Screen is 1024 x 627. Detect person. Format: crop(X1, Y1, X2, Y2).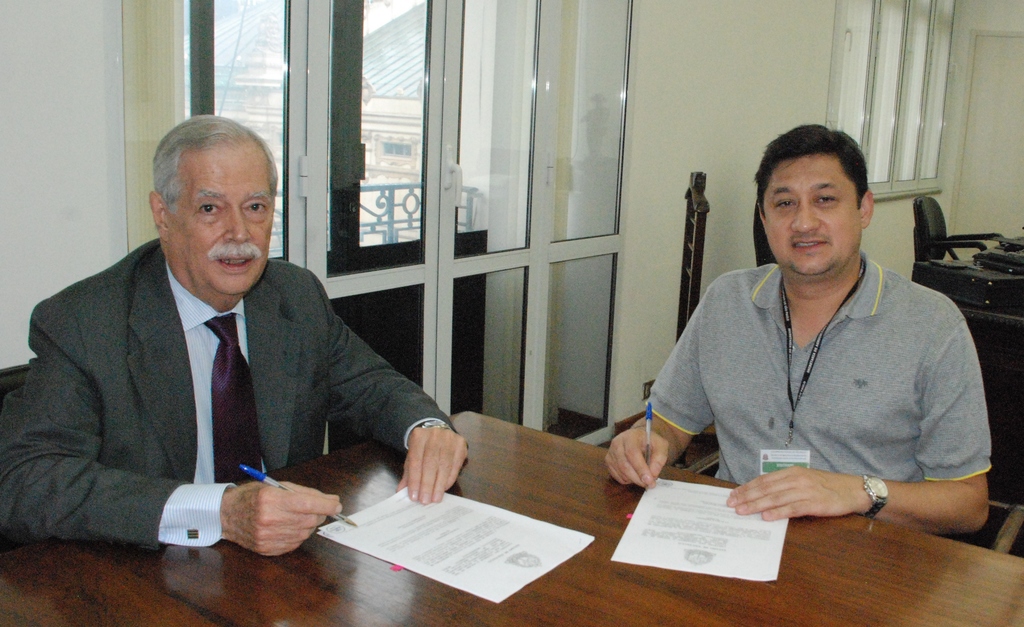
crop(625, 106, 988, 567).
